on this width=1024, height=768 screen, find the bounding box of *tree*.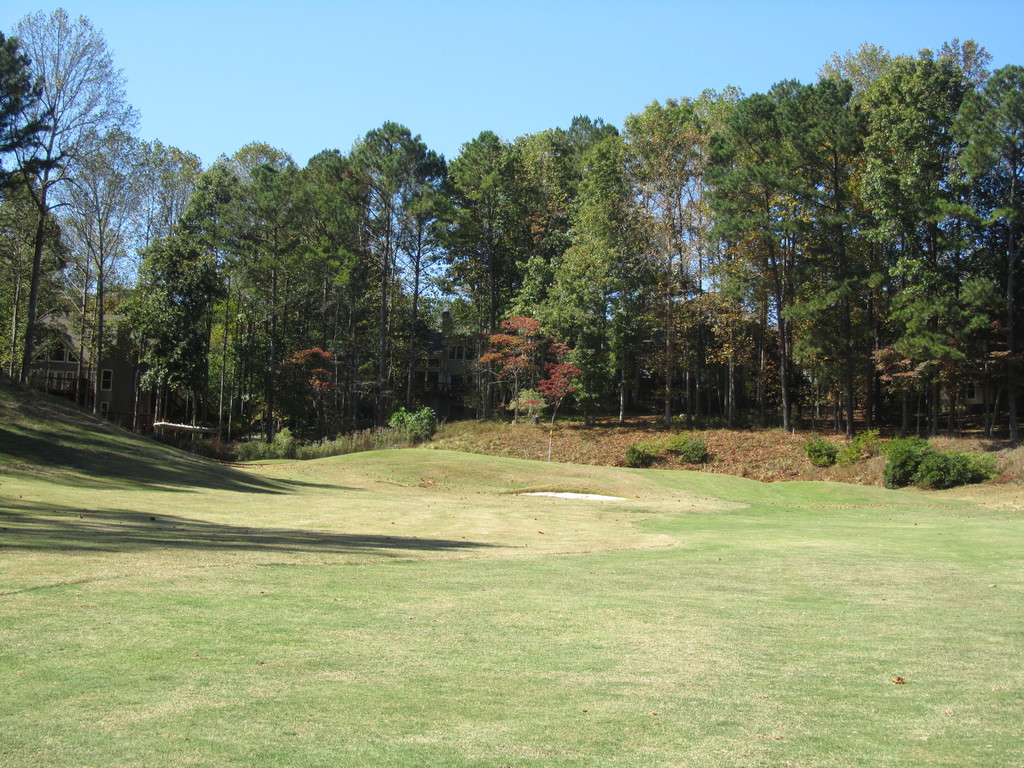
Bounding box: [left=7, top=3, right=144, bottom=392].
